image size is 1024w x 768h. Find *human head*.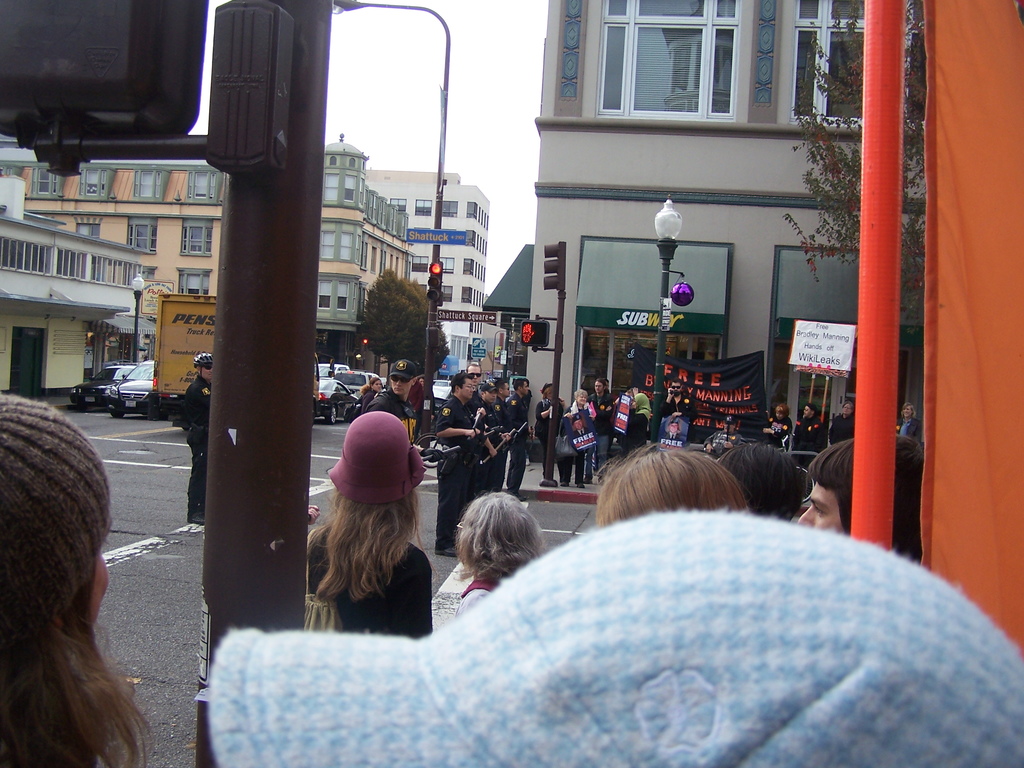
bbox=[366, 377, 385, 390].
